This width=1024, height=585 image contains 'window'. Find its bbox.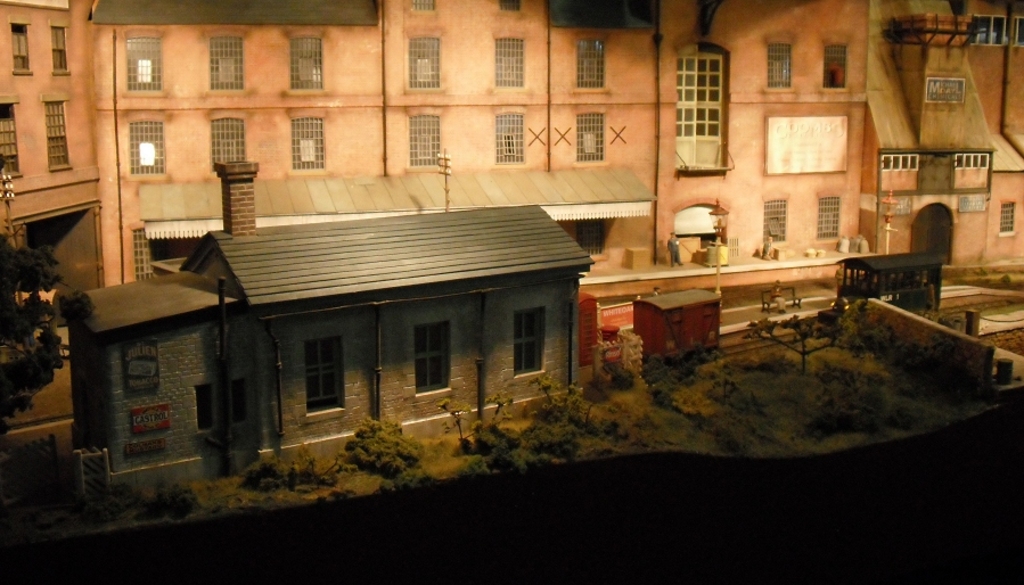
box=[811, 199, 837, 238].
